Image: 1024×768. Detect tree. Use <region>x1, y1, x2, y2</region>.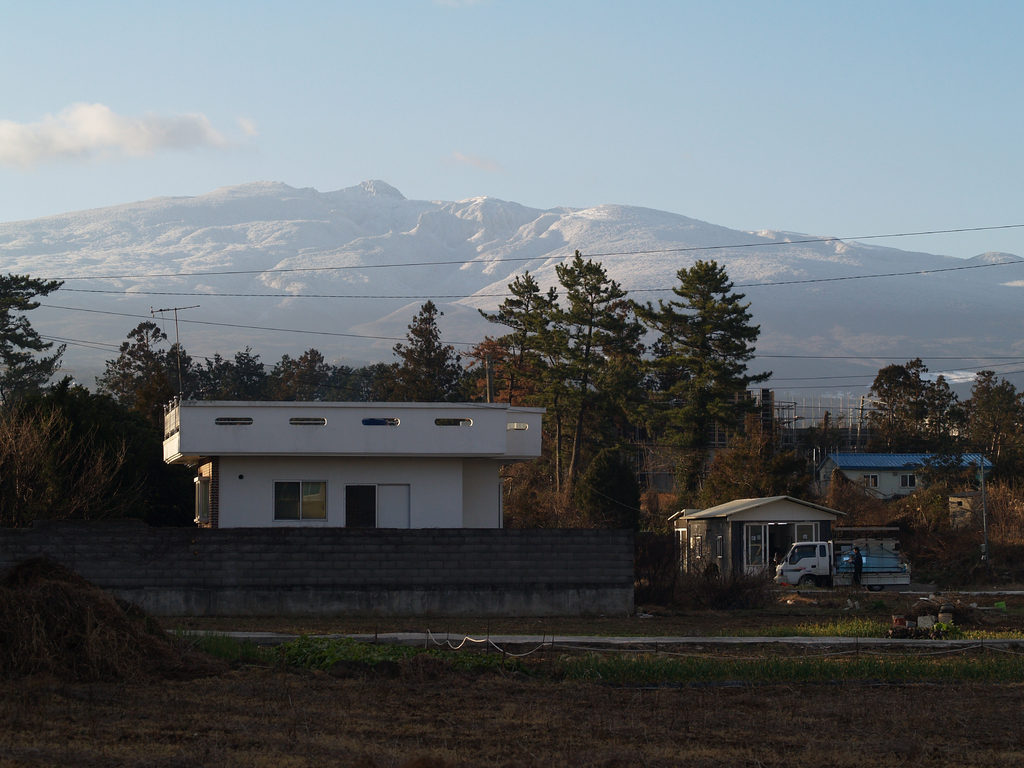
<region>330, 363, 358, 405</region>.
